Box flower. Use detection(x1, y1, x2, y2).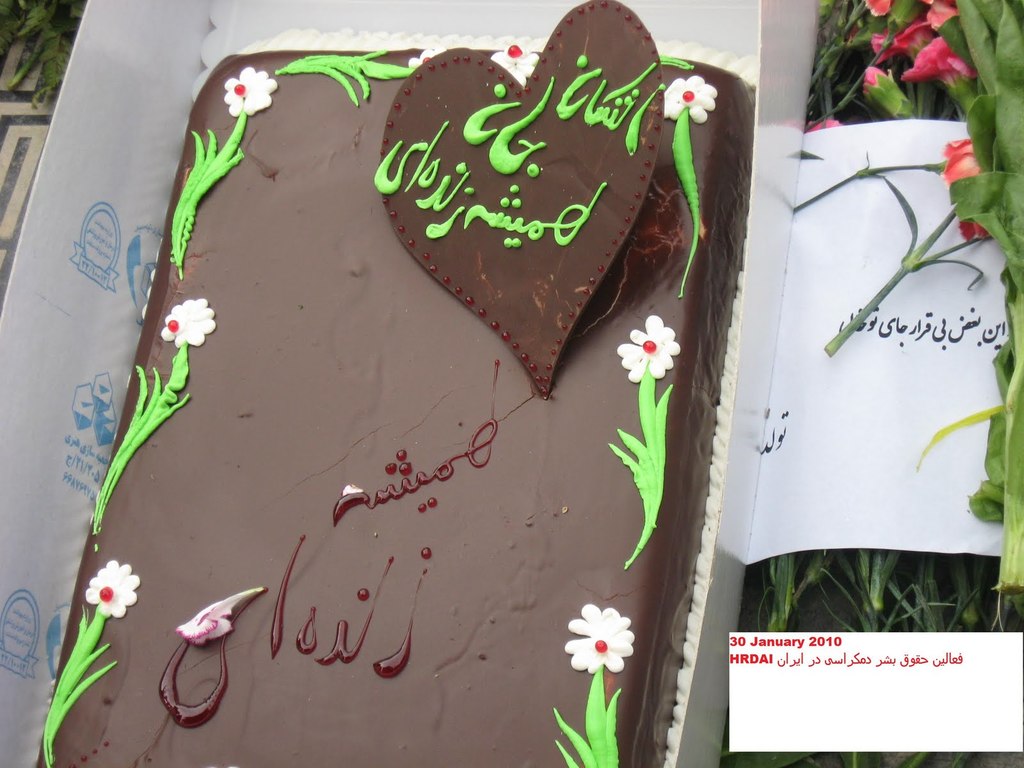
detection(618, 312, 679, 384).
